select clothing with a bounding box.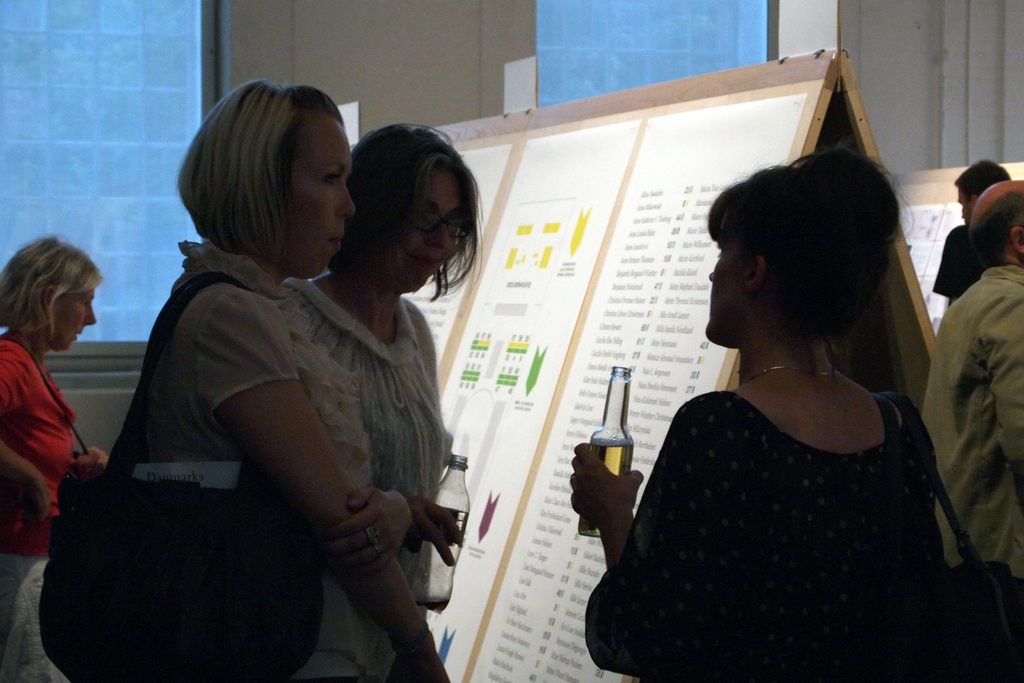
[x1=278, y1=280, x2=453, y2=682].
